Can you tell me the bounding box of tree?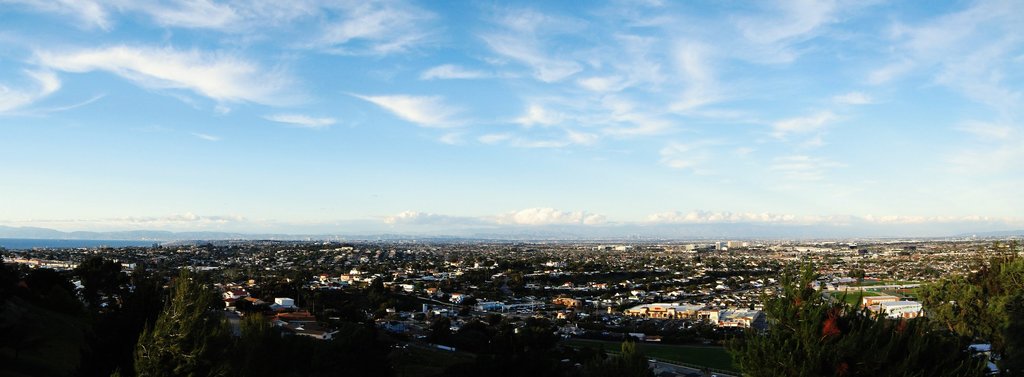
<bbox>924, 254, 1023, 376</bbox>.
